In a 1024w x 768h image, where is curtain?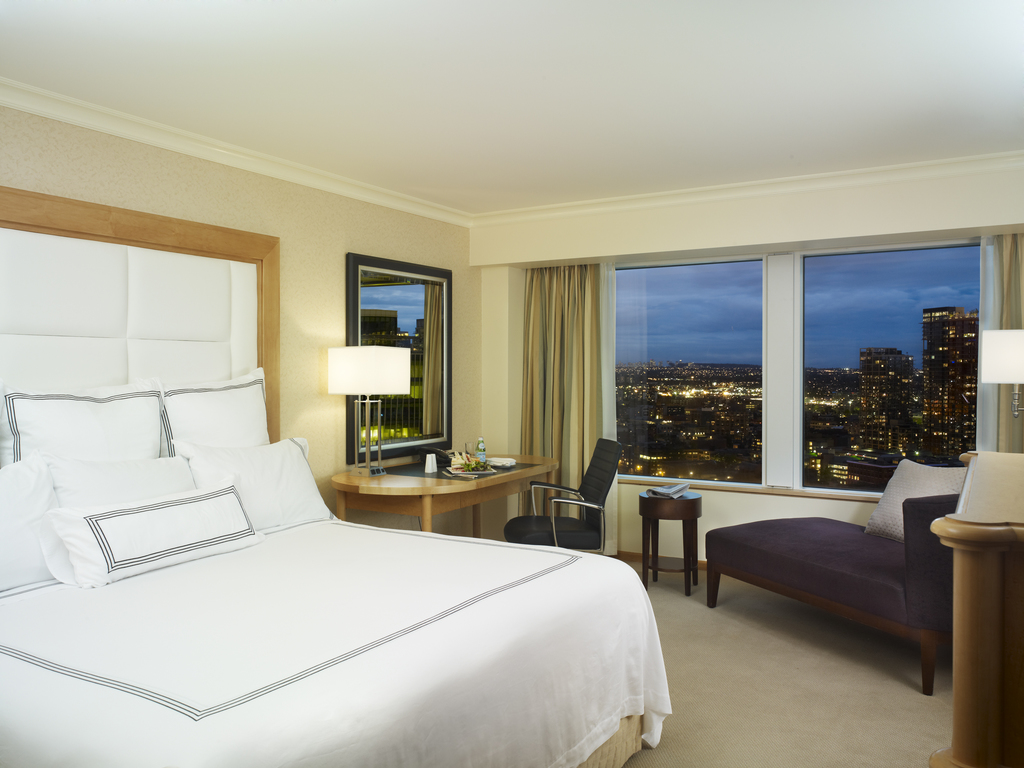
991,229,1023,451.
